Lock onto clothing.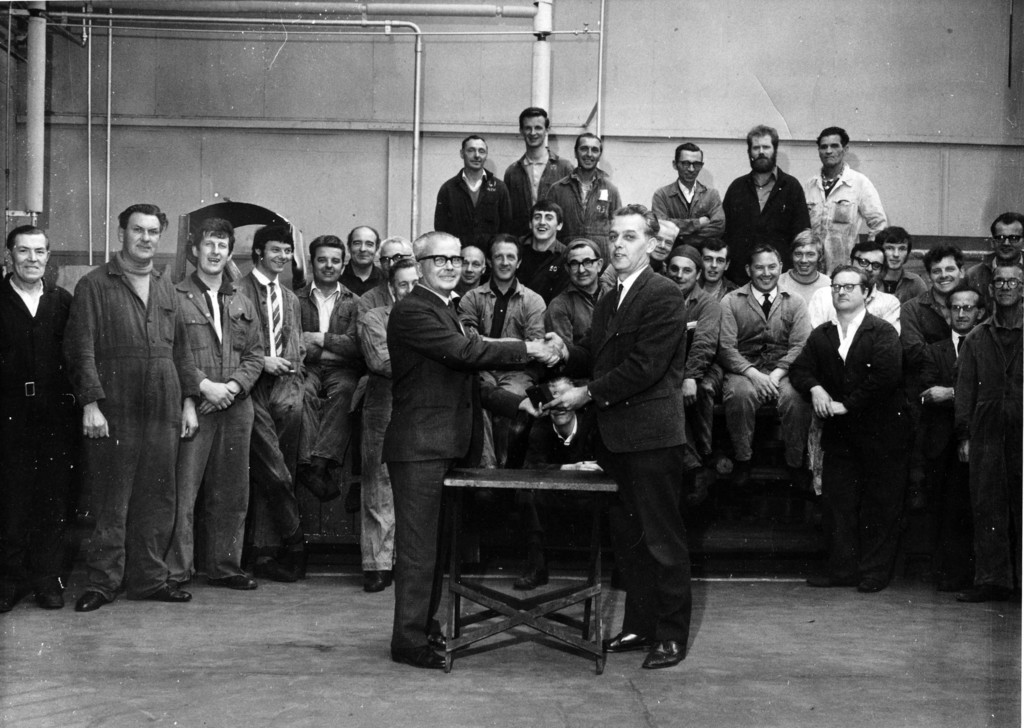
Locked: box(550, 277, 605, 360).
